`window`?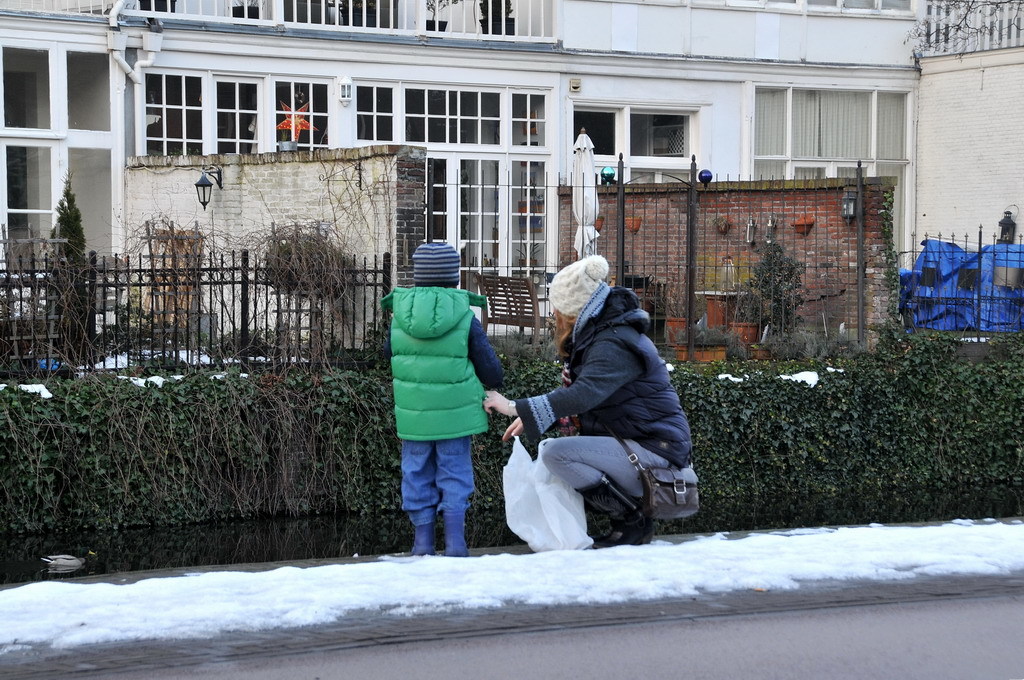
Rect(212, 76, 259, 156)
